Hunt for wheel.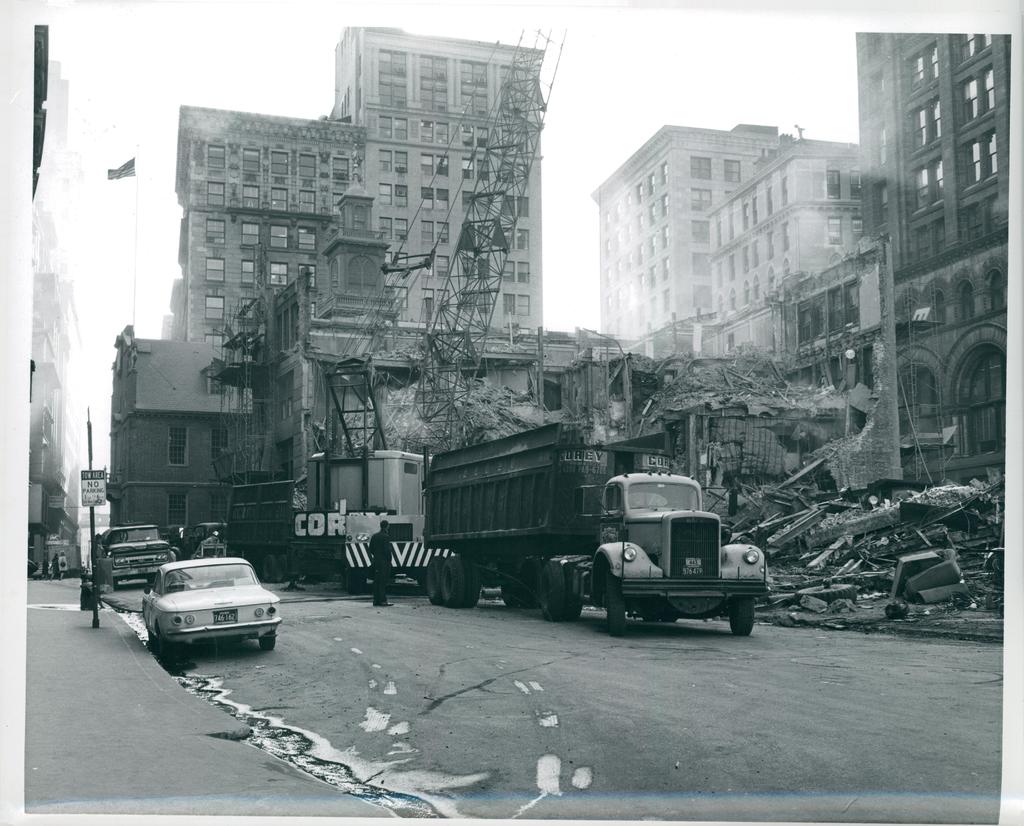
Hunted down at 644:601:664:620.
